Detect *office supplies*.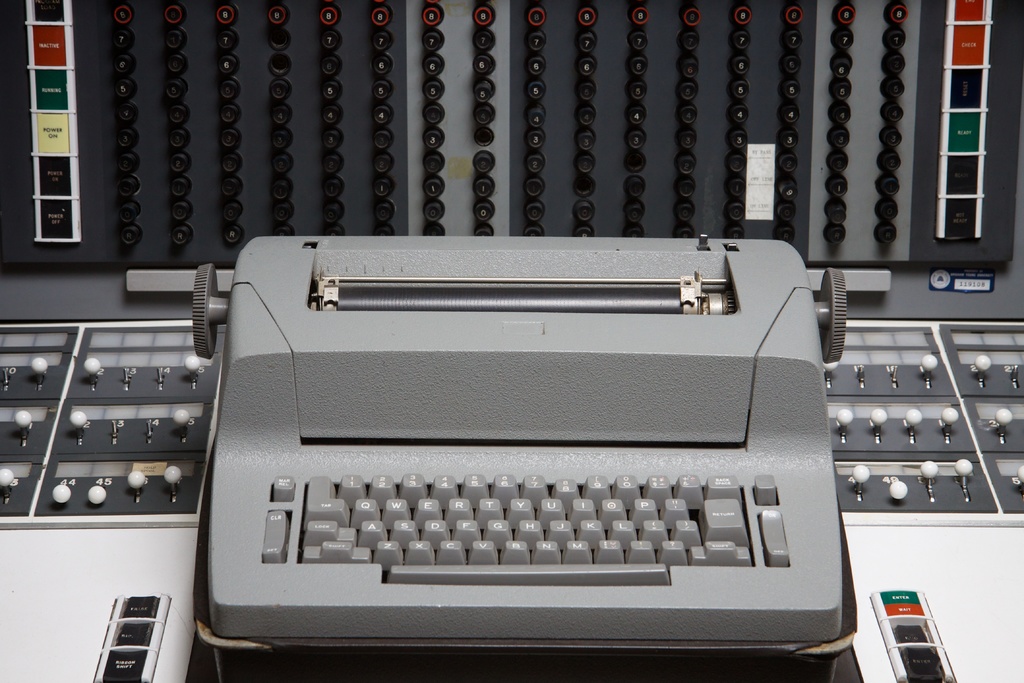
Detected at [x1=191, y1=233, x2=848, y2=673].
